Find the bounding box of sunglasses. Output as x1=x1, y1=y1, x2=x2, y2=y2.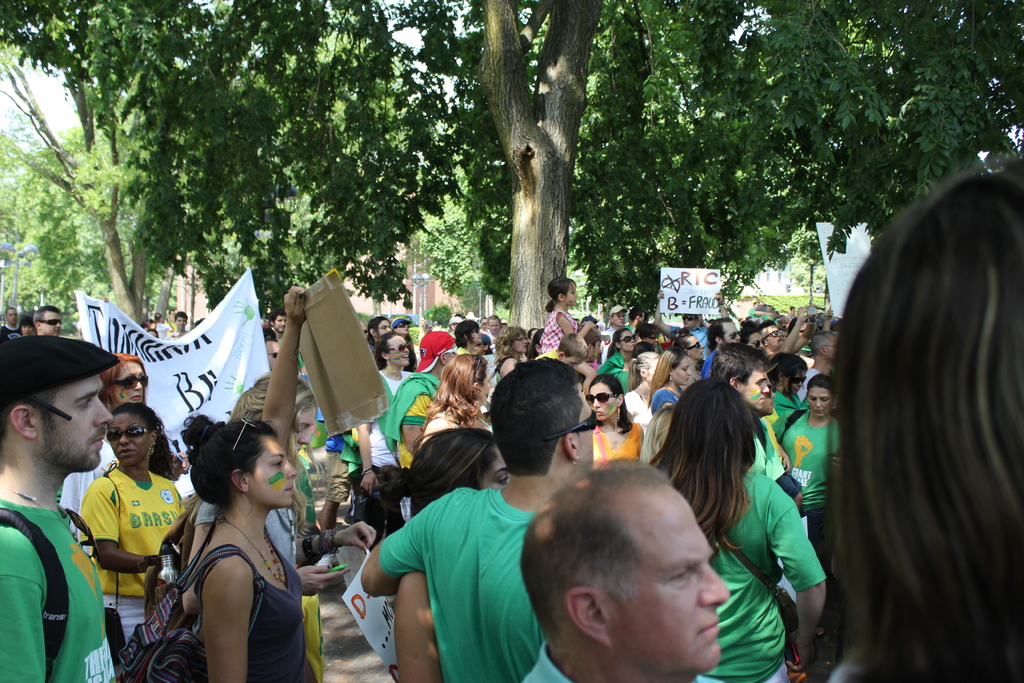
x1=33, y1=318, x2=60, y2=325.
